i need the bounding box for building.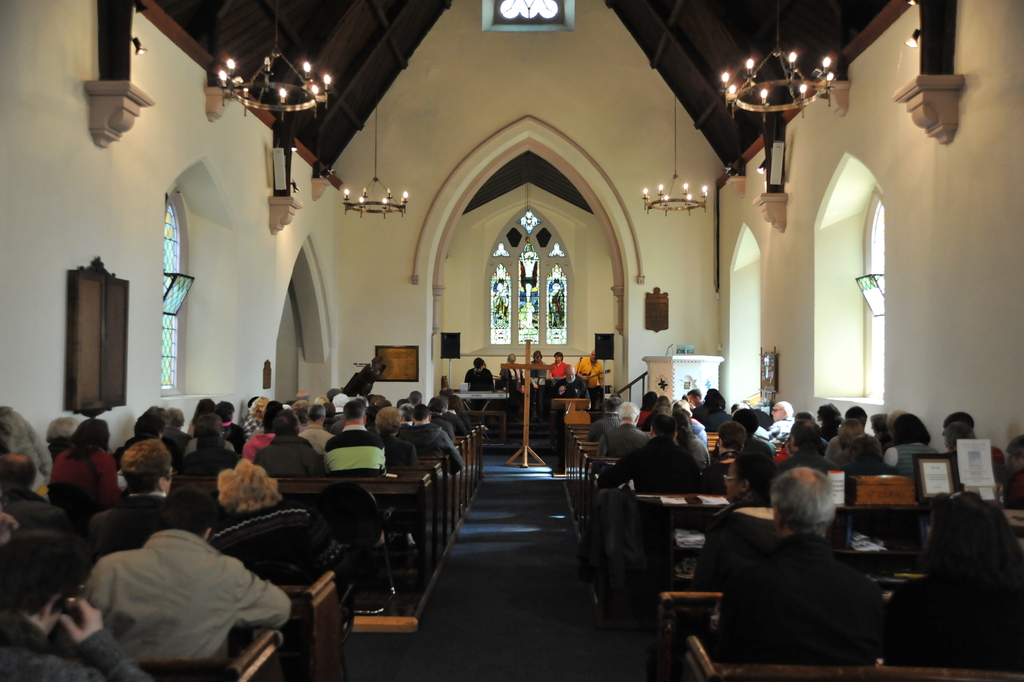
Here it is: rect(0, 0, 1023, 681).
